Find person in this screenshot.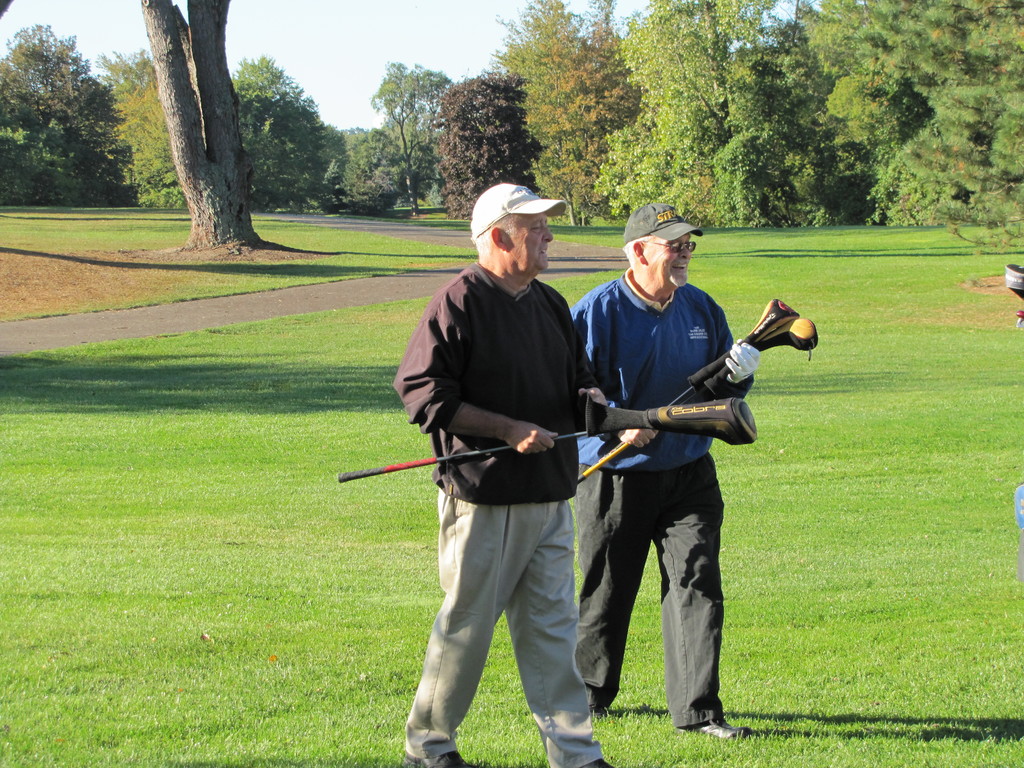
The bounding box for person is (572,202,769,739).
